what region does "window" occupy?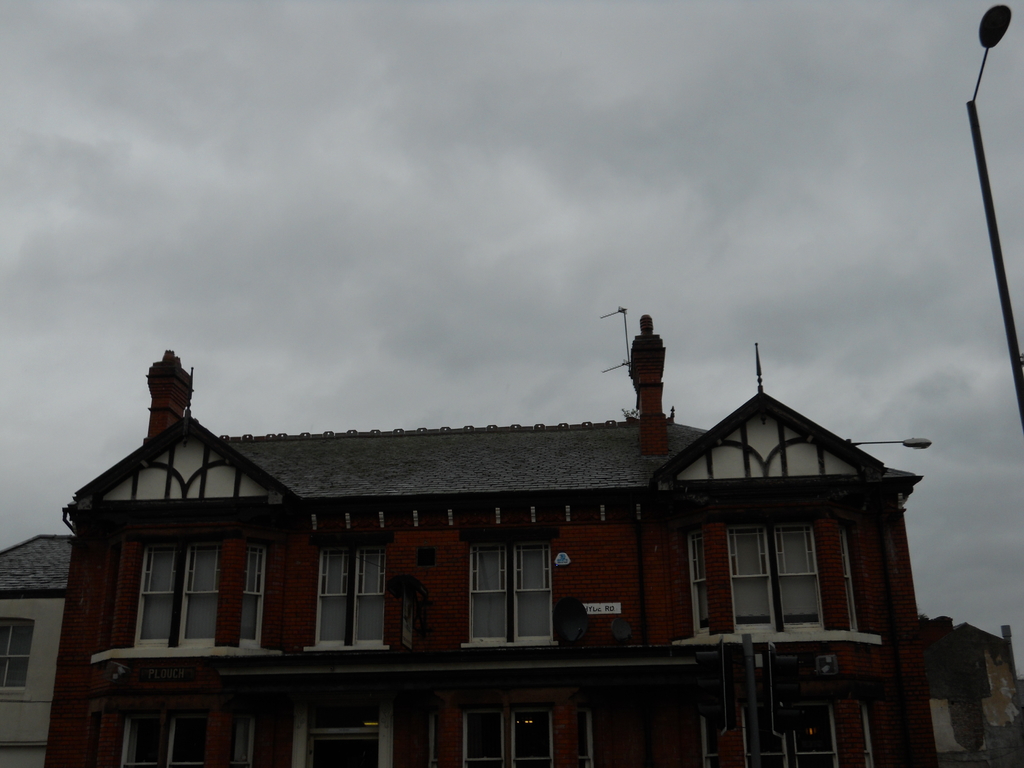
[0,623,32,688].
